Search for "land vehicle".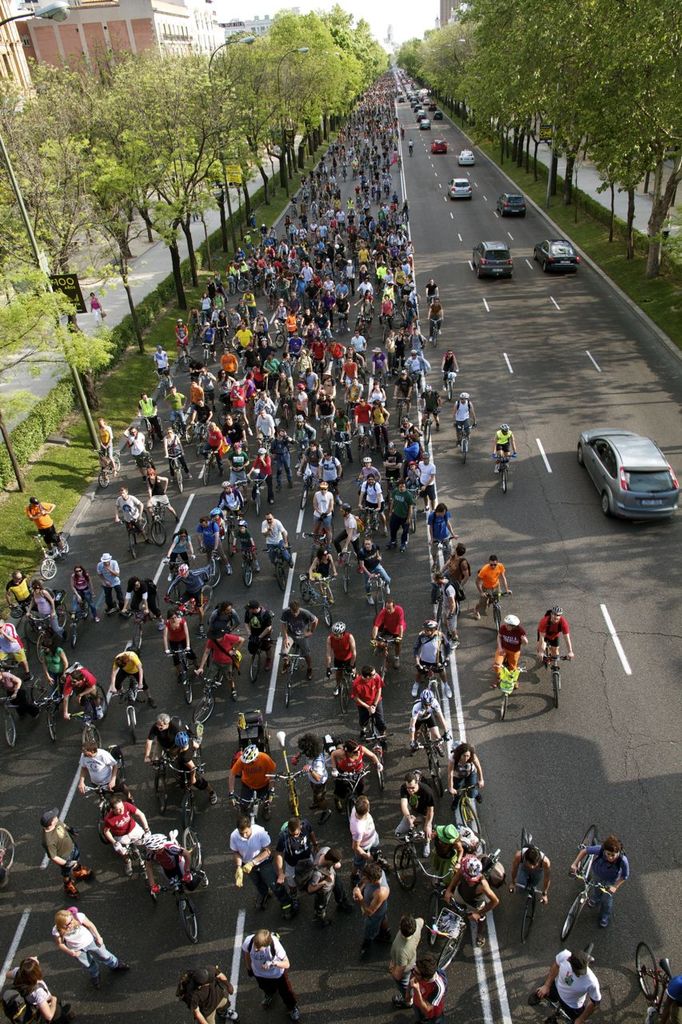
Found at bbox=[438, 854, 506, 966].
